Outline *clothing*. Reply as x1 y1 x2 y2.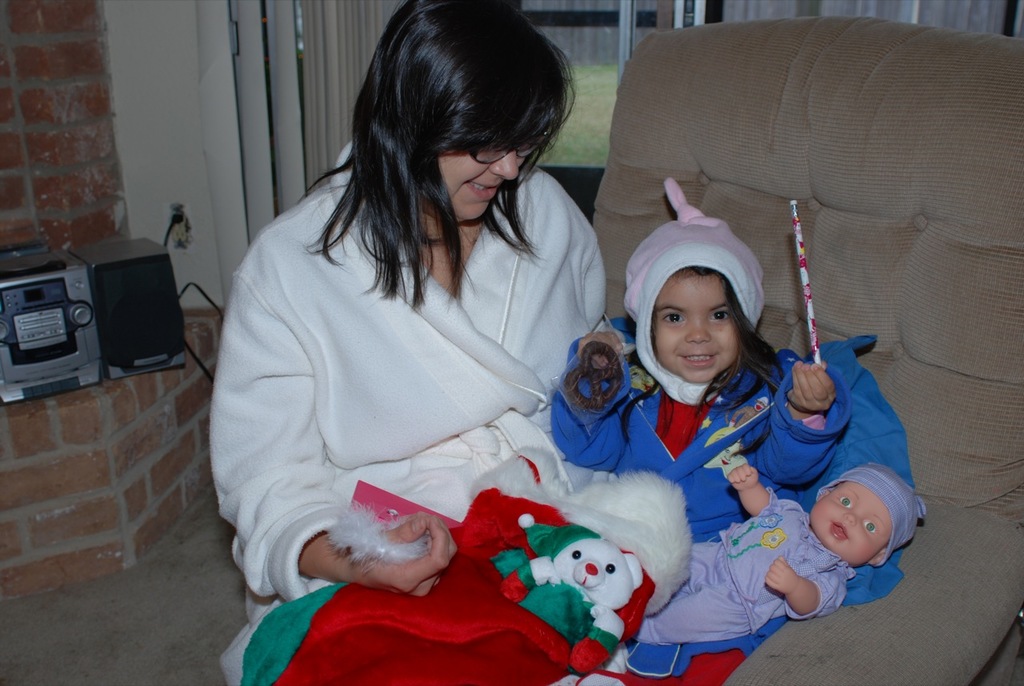
554 314 851 532.
